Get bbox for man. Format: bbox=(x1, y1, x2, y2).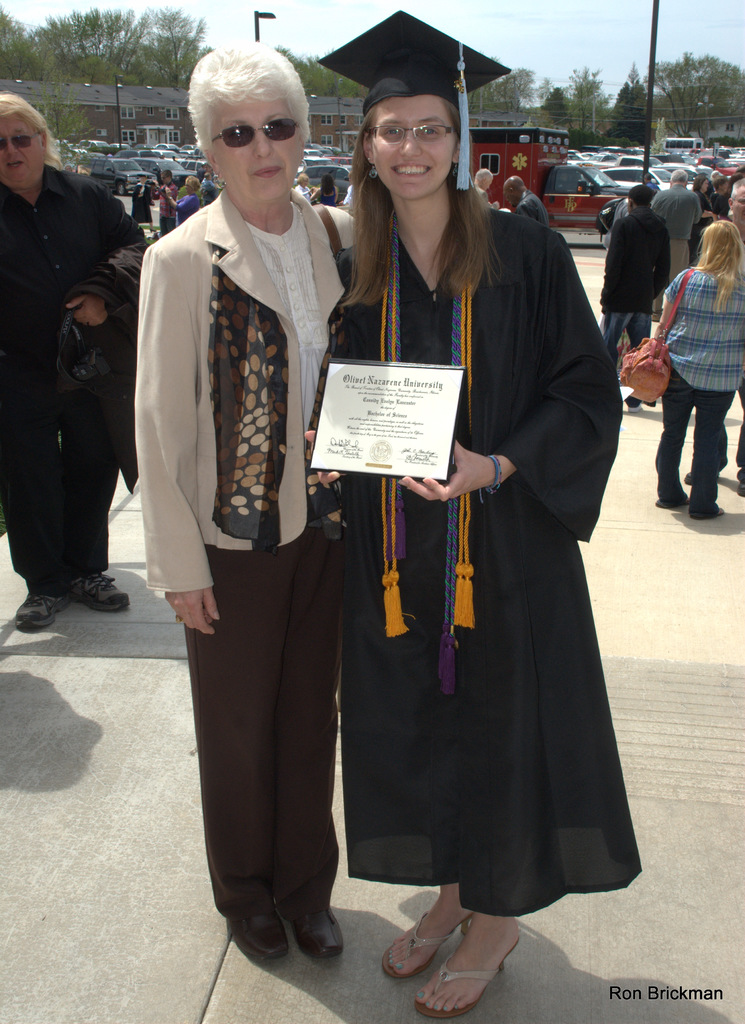
bbox=(199, 172, 218, 208).
